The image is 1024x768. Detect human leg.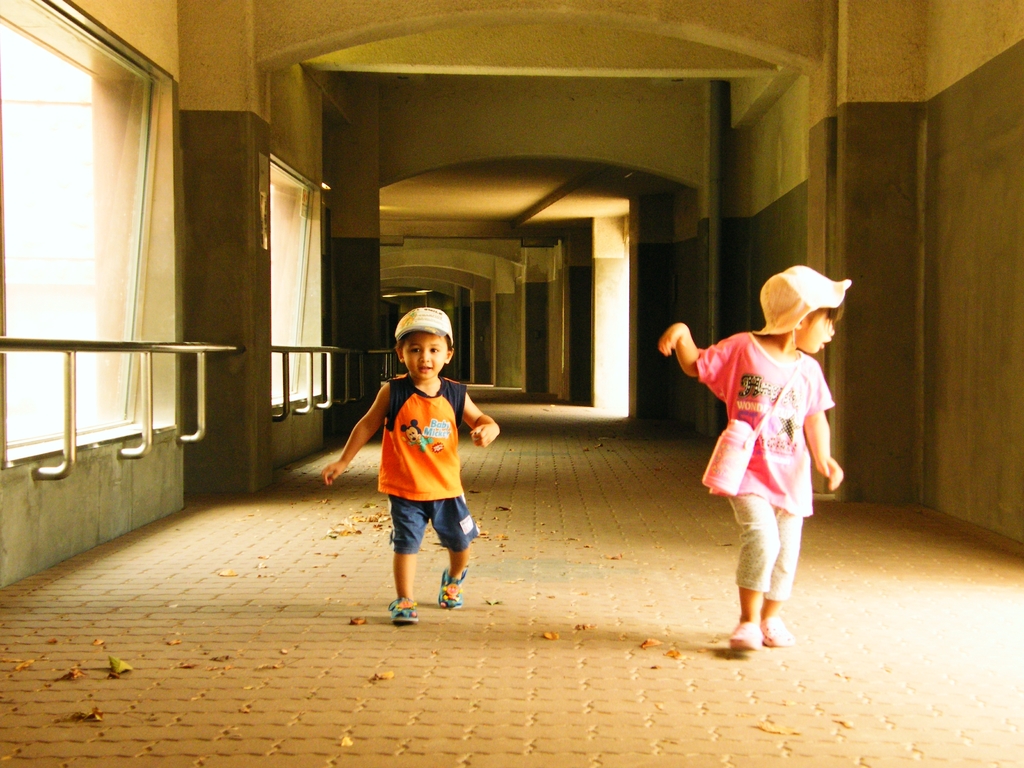
Detection: bbox=(387, 495, 428, 625).
